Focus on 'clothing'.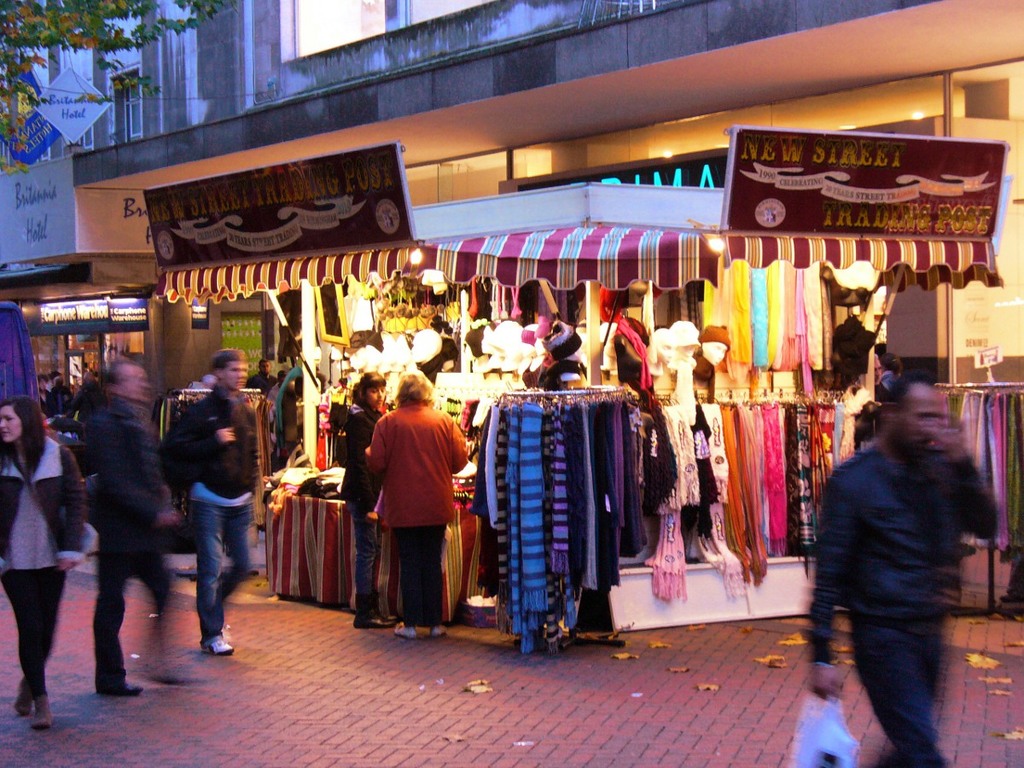
Focused at 81 395 173 677.
